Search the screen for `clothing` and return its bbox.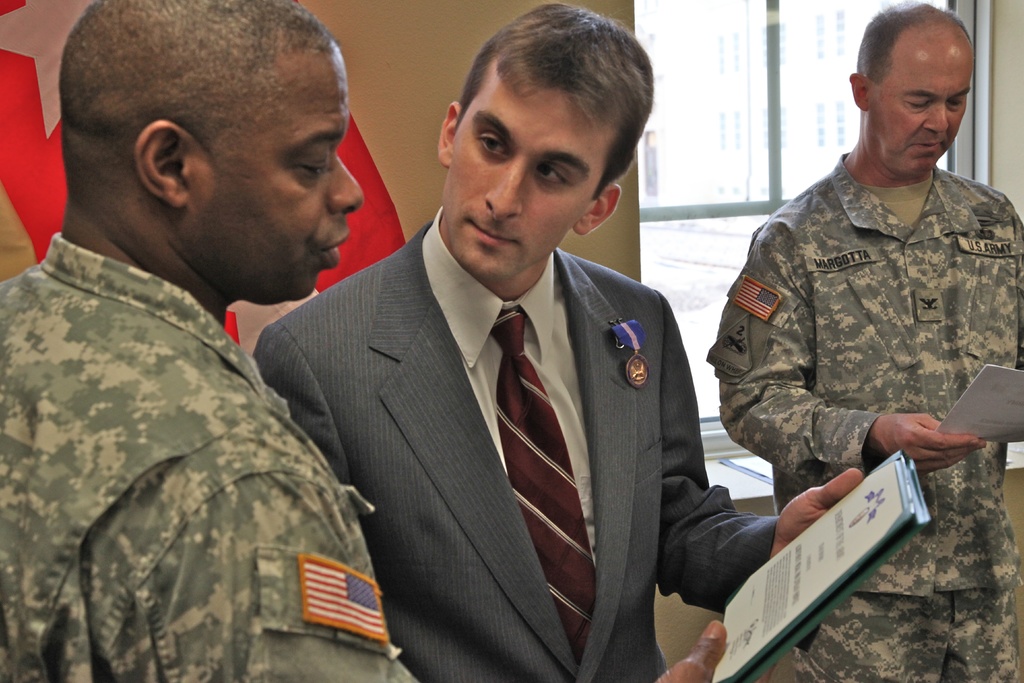
Found: rect(254, 209, 786, 682).
